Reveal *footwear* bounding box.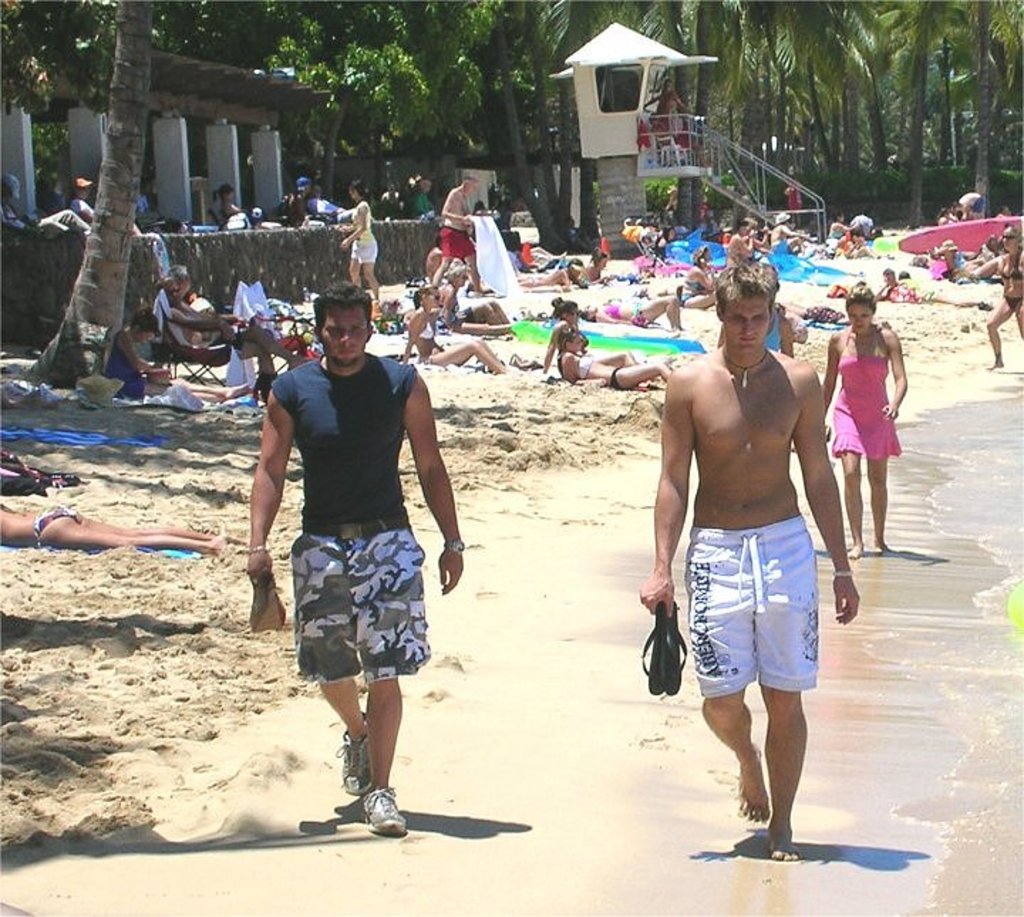
Revealed: rect(330, 711, 375, 796).
